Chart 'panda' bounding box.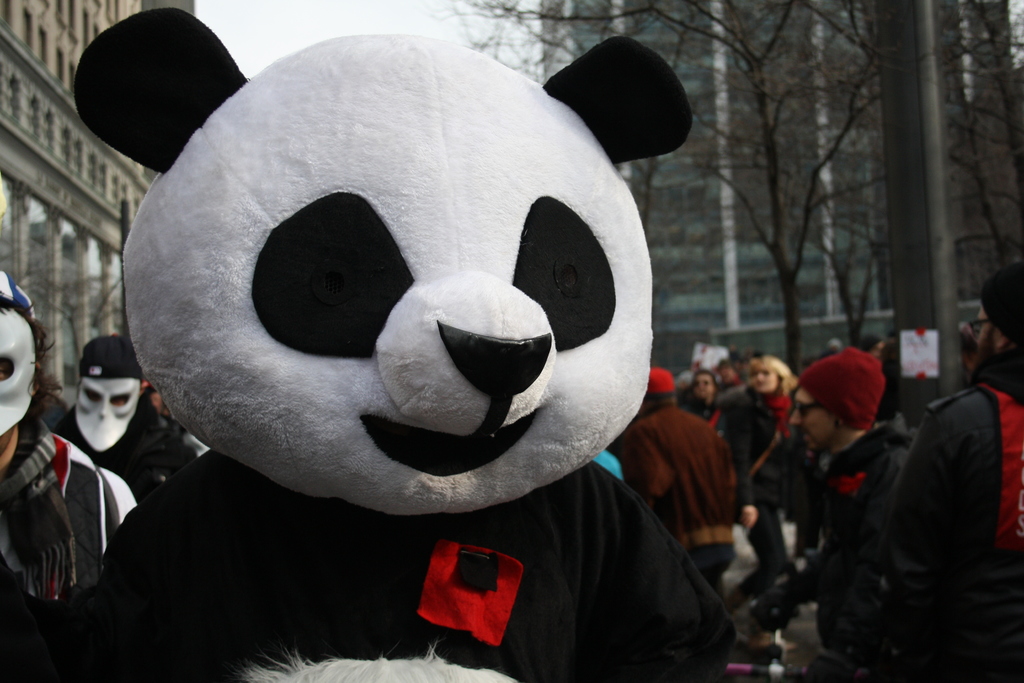
Charted: box=[1, 1, 742, 682].
